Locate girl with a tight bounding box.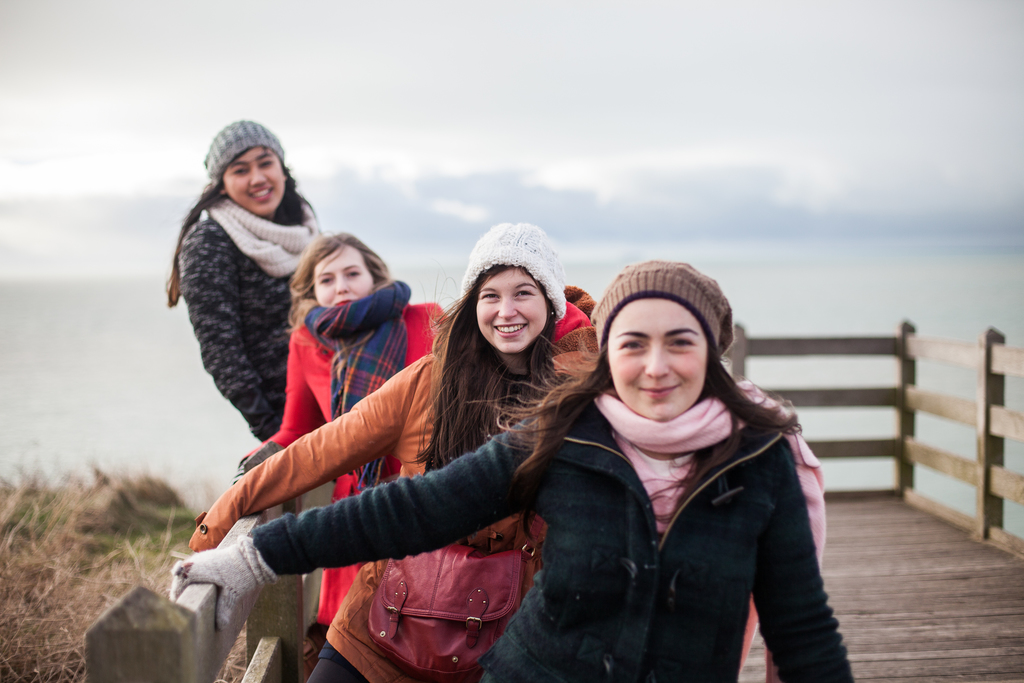
box(189, 220, 601, 682).
